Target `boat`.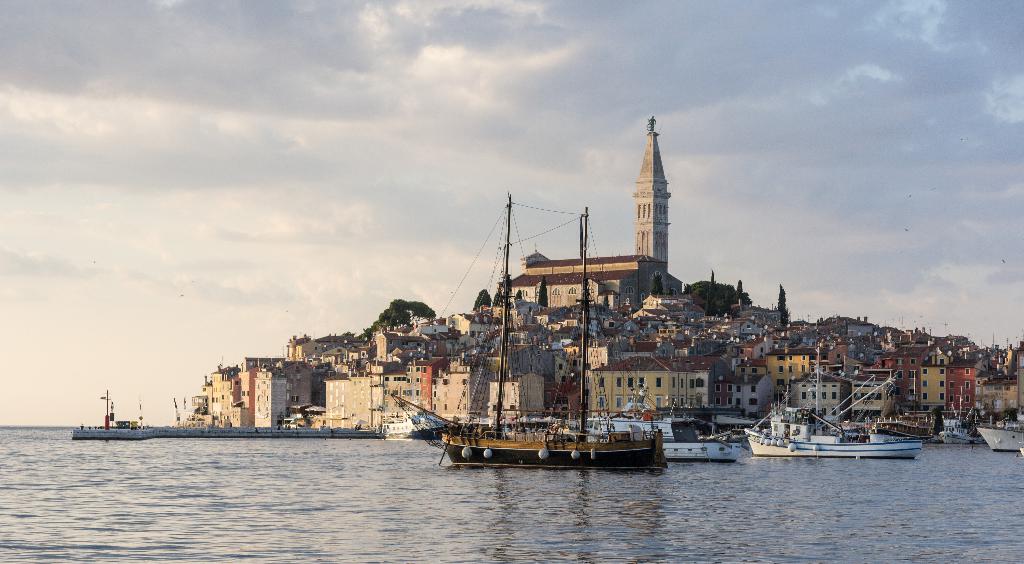
Target region: <box>739,408,934,465</box>.
